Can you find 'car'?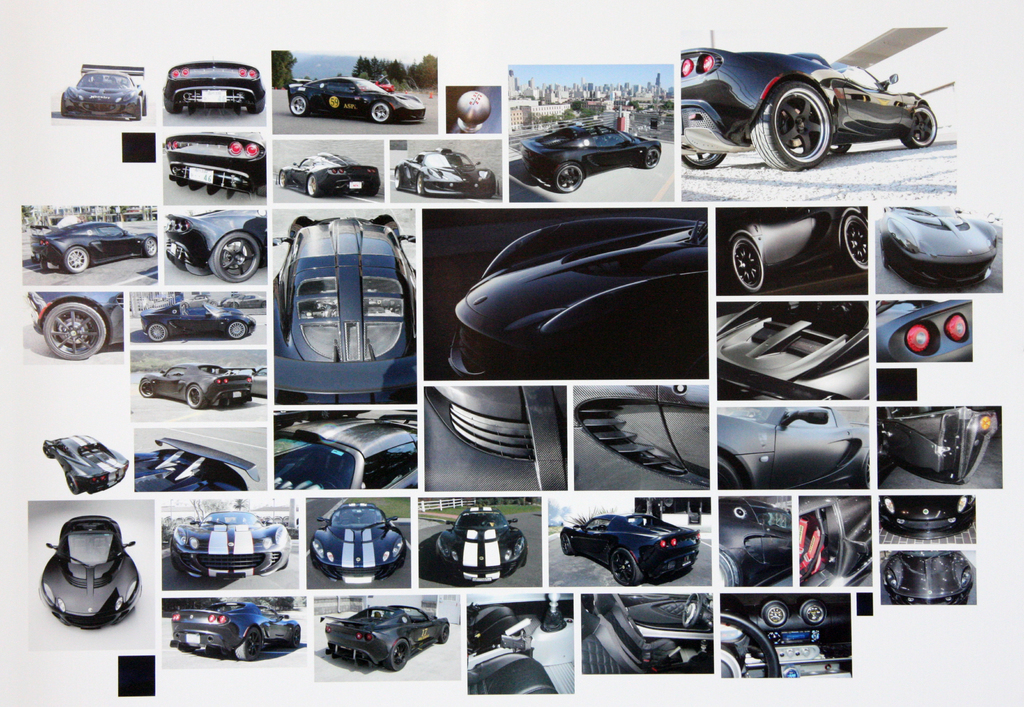
Yes, bounding box: (left=136, top=363, right=253, bottom=410).
